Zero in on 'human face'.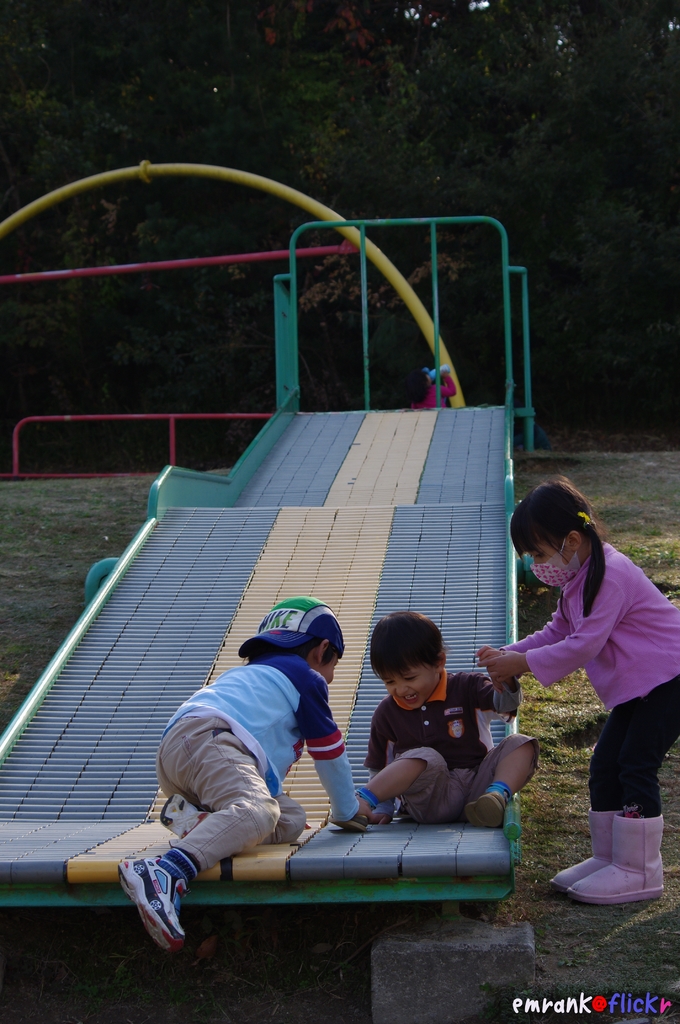
Zeroed in: crop(323, 660, 340, 684).
